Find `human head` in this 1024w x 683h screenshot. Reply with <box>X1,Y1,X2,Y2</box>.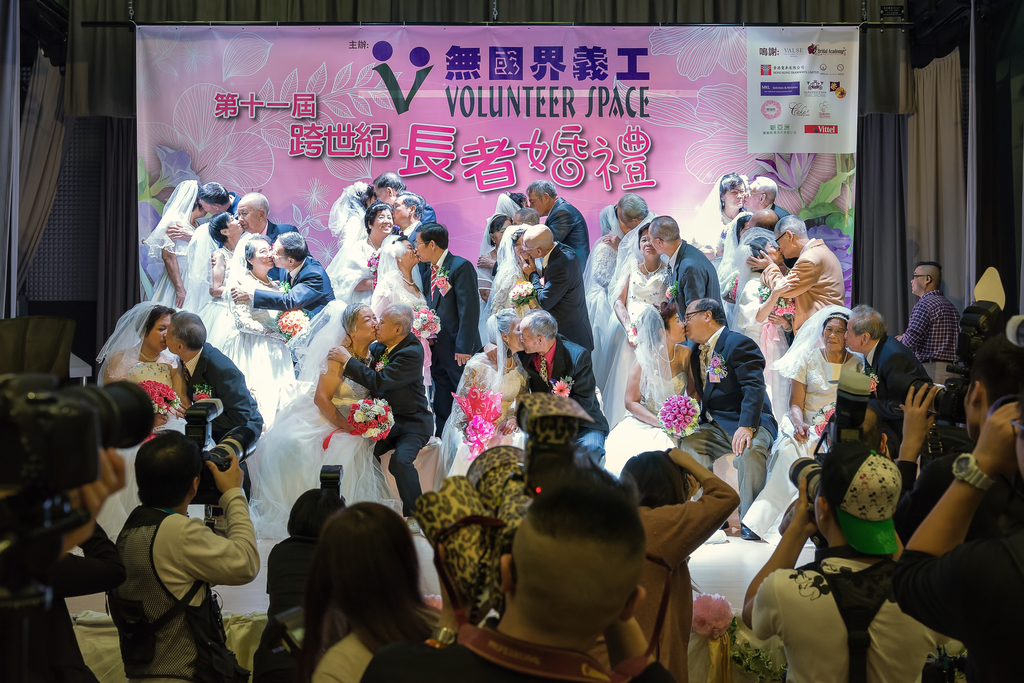
<box>636,220,664,257</box>.
